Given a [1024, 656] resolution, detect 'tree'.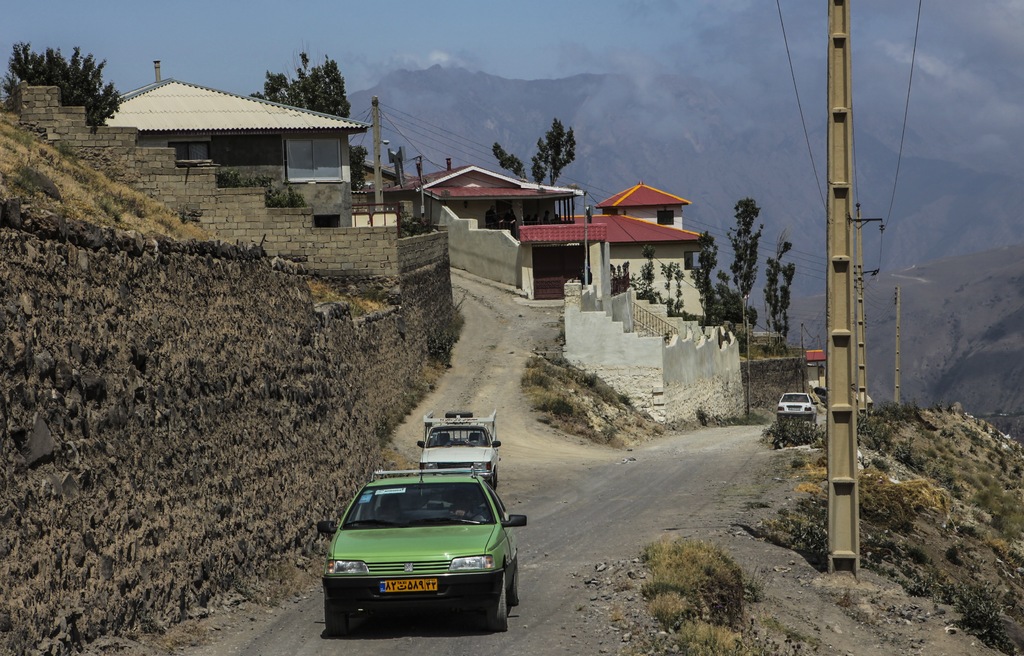
<box>609,259,634,296</box>.
